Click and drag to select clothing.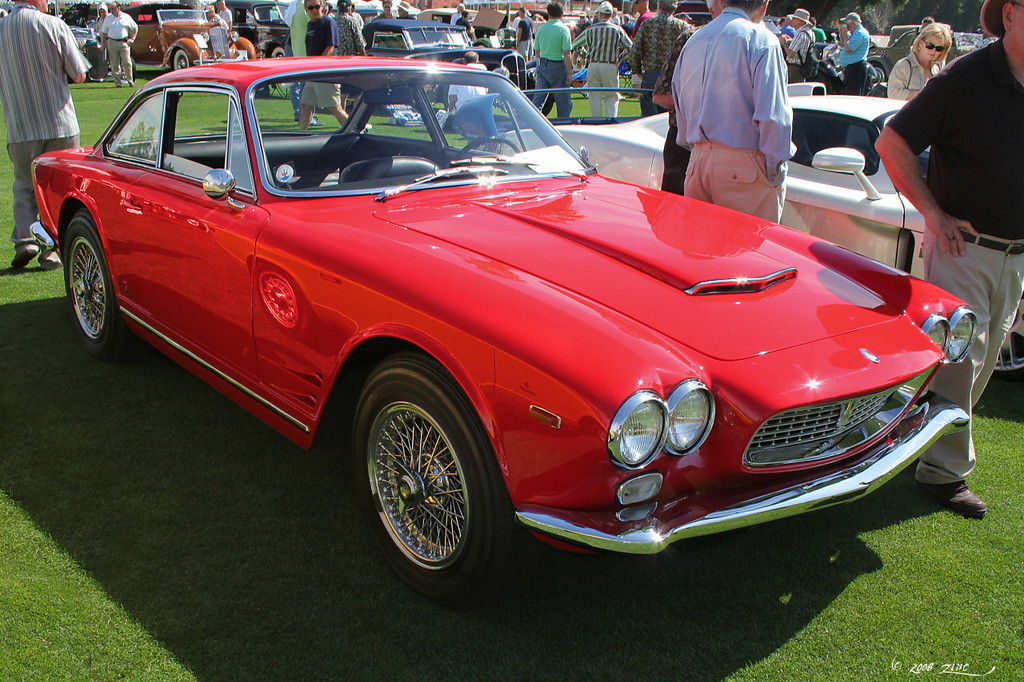
Selection: 636, 13, 686, 102.
